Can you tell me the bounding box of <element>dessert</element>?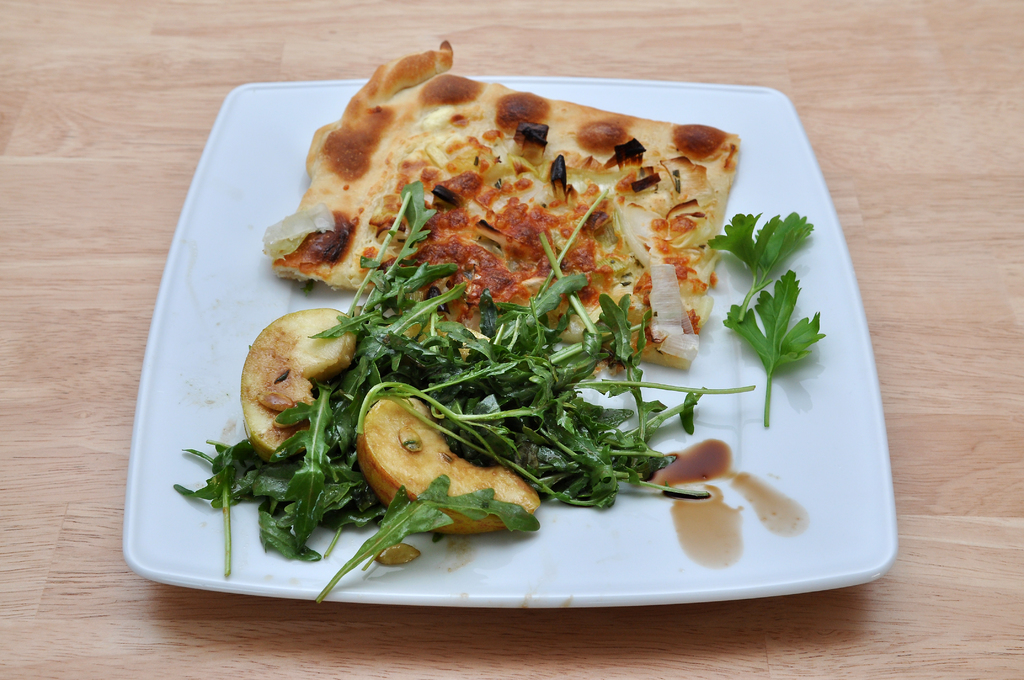
(180,40,817,601).
